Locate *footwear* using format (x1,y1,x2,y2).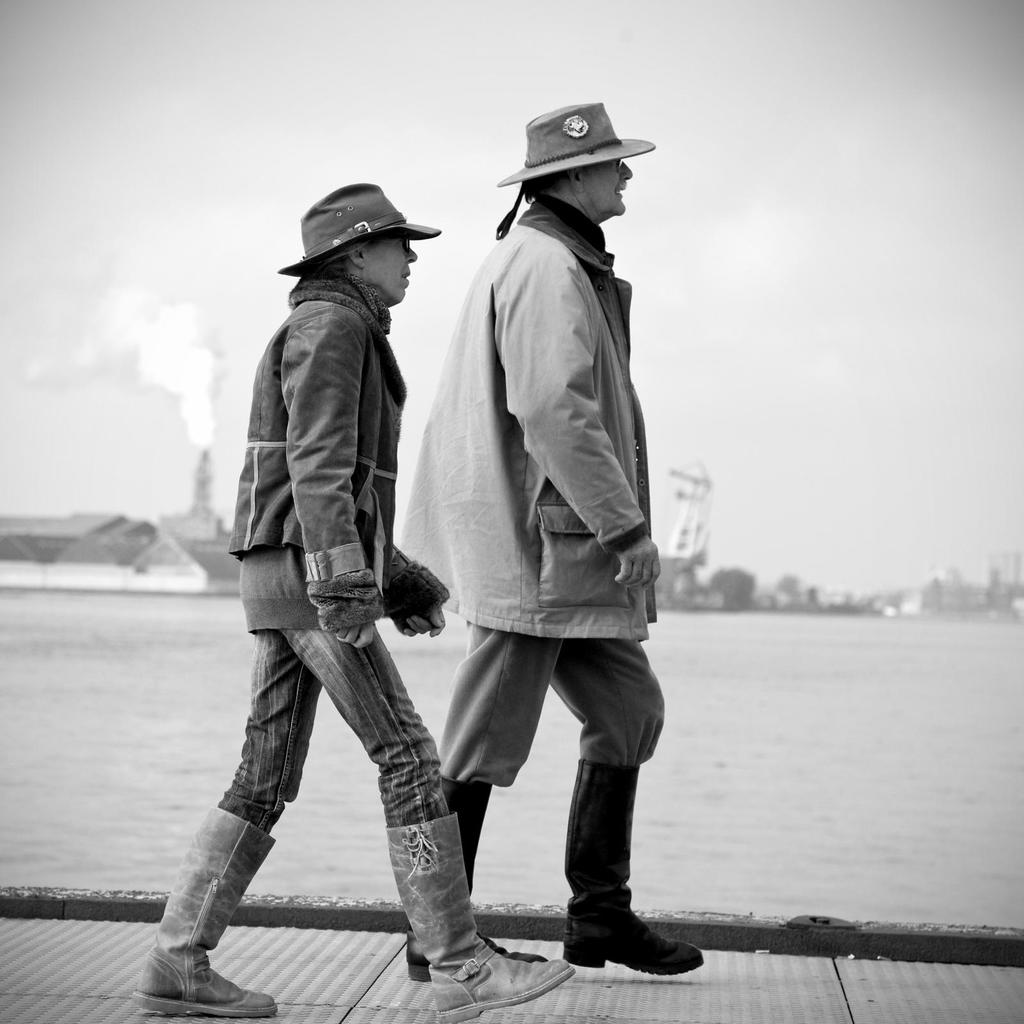
(408,774,552,982).
